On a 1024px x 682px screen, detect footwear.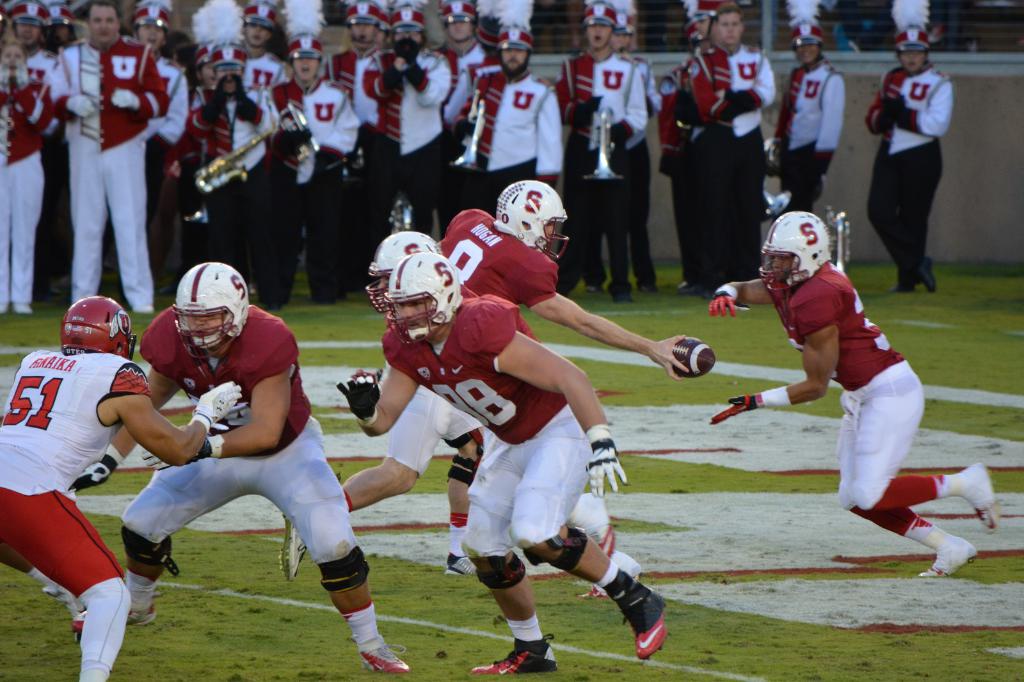
472/641/557/672.
